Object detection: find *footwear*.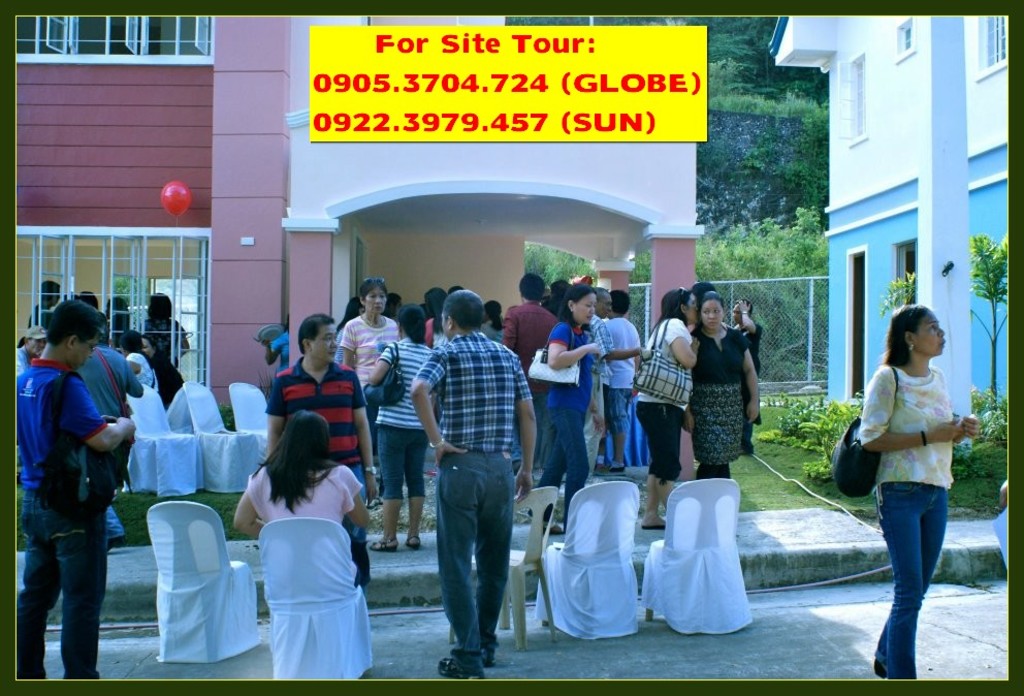
x1=437 y1=658 x2=488 y2=681.
